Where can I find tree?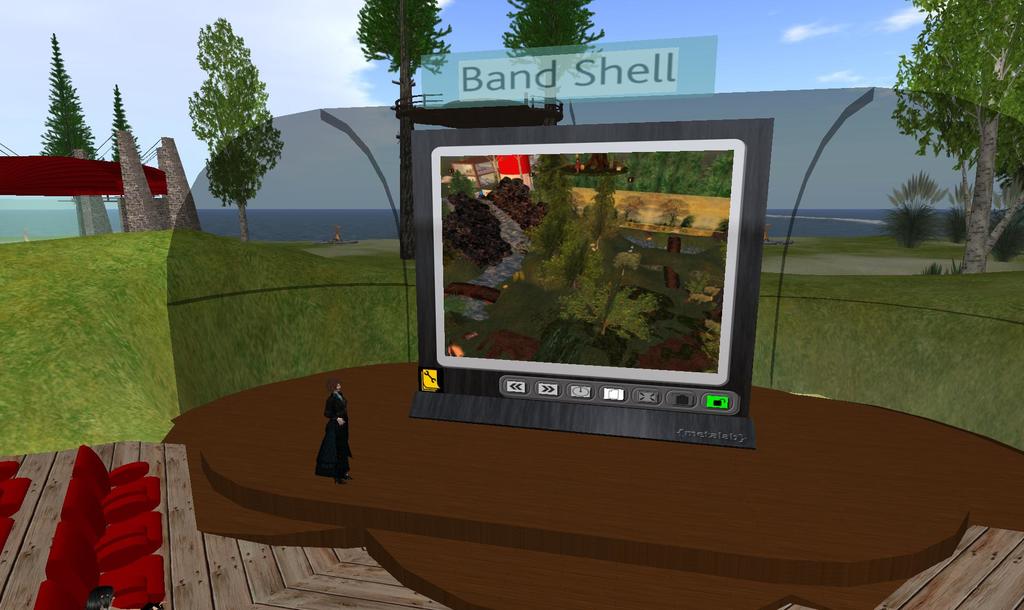
You can find it at x1=892, y1=0, x2=1023, y2=281.
